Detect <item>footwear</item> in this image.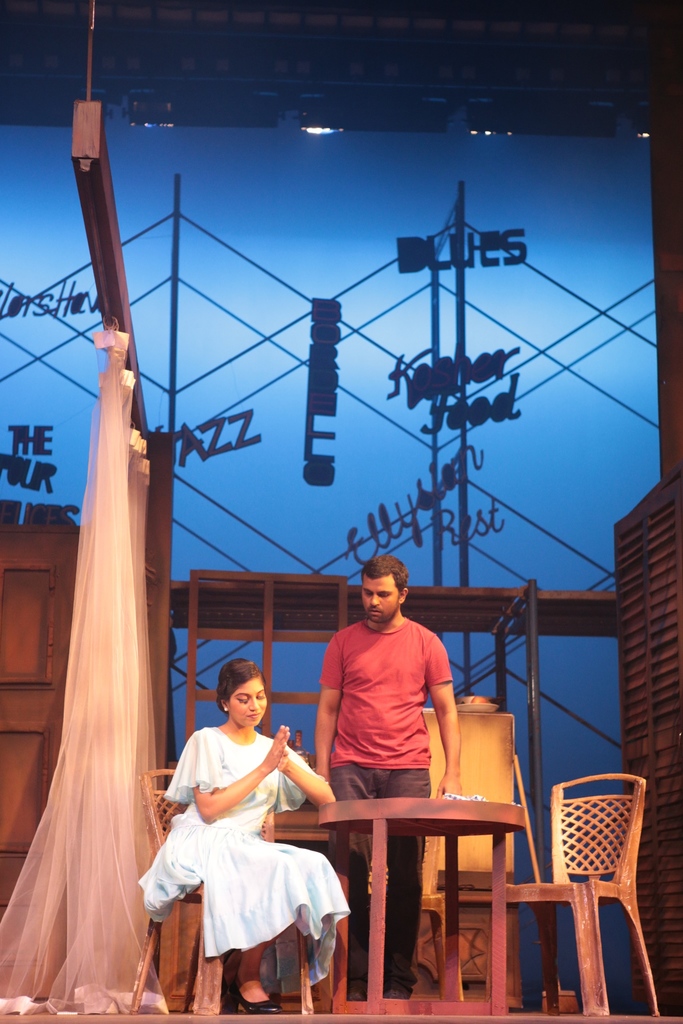
Detection: [233,979,281,1014].
